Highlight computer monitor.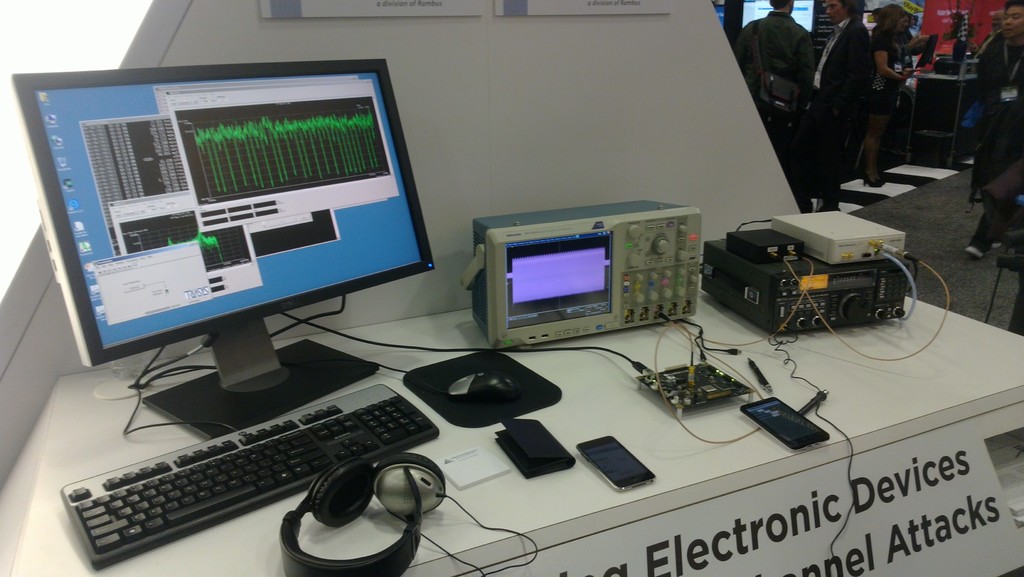
Highlighted region: [x1=17, y1=62, x2=451, y2=414].
